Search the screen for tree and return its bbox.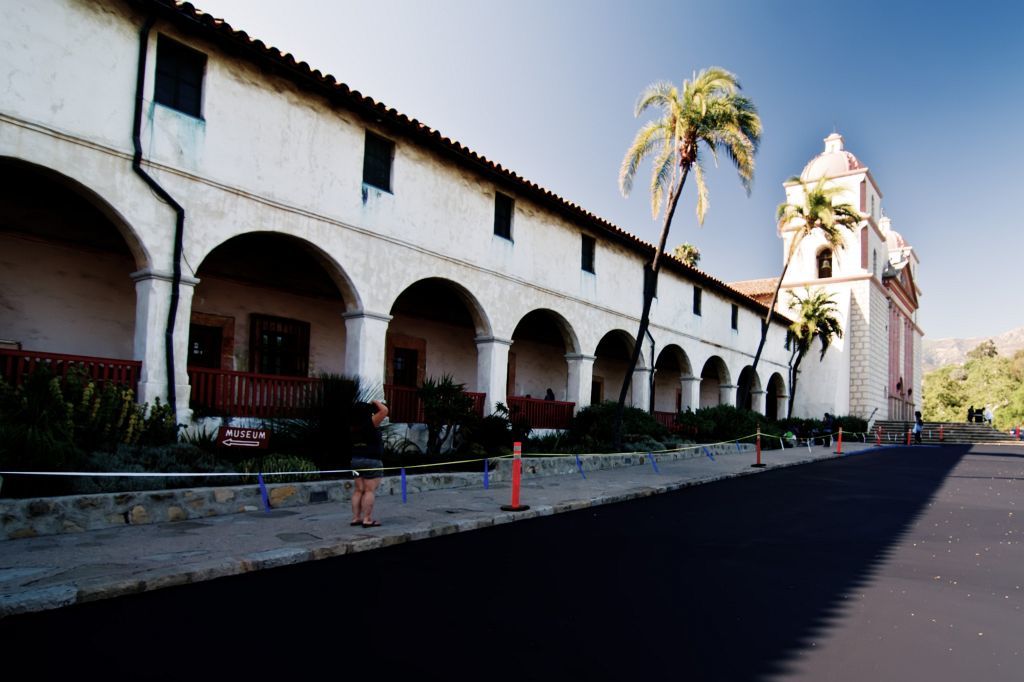
Found: 679,245,704,265.
